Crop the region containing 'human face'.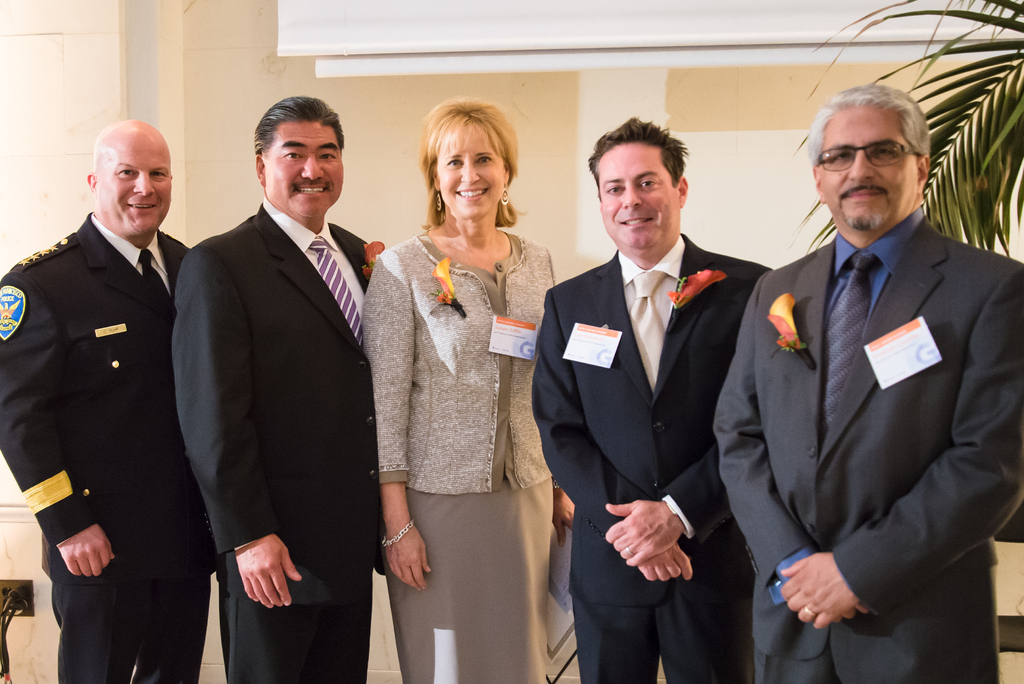
Crop region: select_region(591, 141, 680, 252).
